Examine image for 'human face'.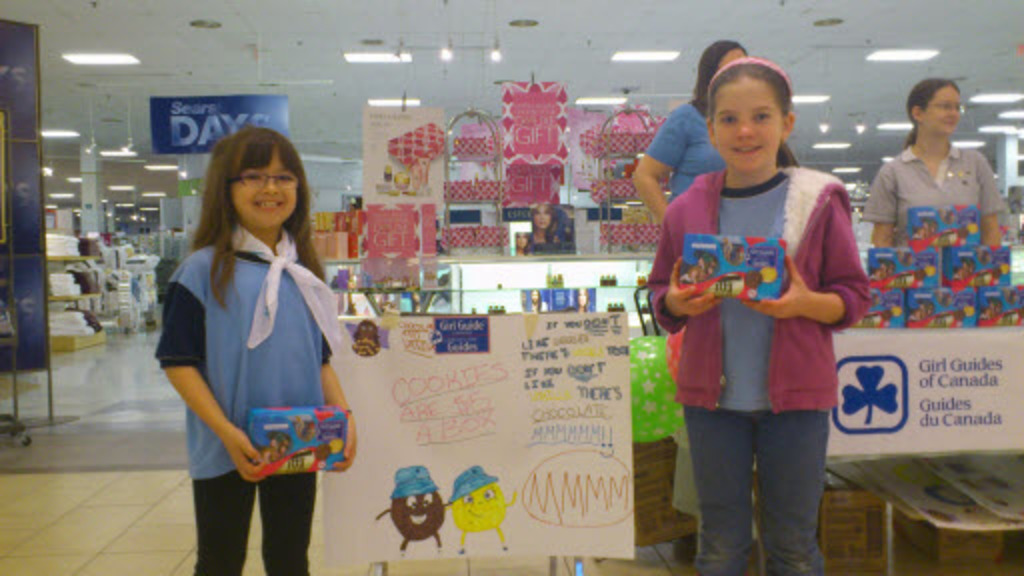
Examination result: {"left": 226, "top": 144, "right": 302, "bottom": 232}.
